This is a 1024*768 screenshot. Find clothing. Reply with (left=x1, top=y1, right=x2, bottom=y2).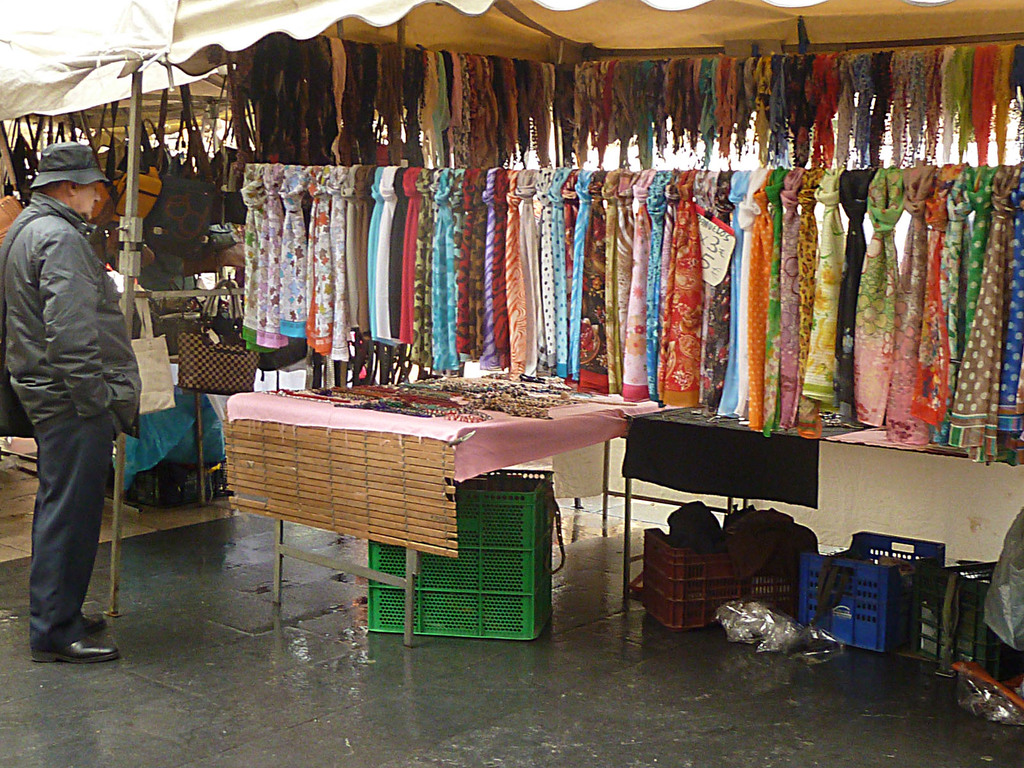
(left=3, top=109, right=157, bottom=660).
